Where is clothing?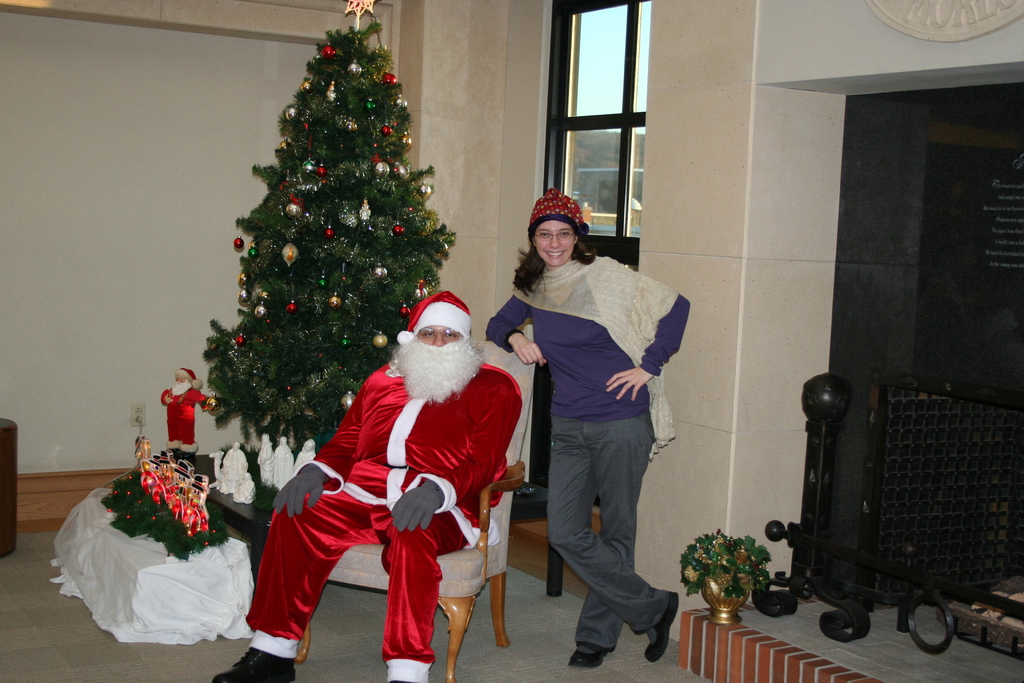
bbox(248, 288, 534, 682).
